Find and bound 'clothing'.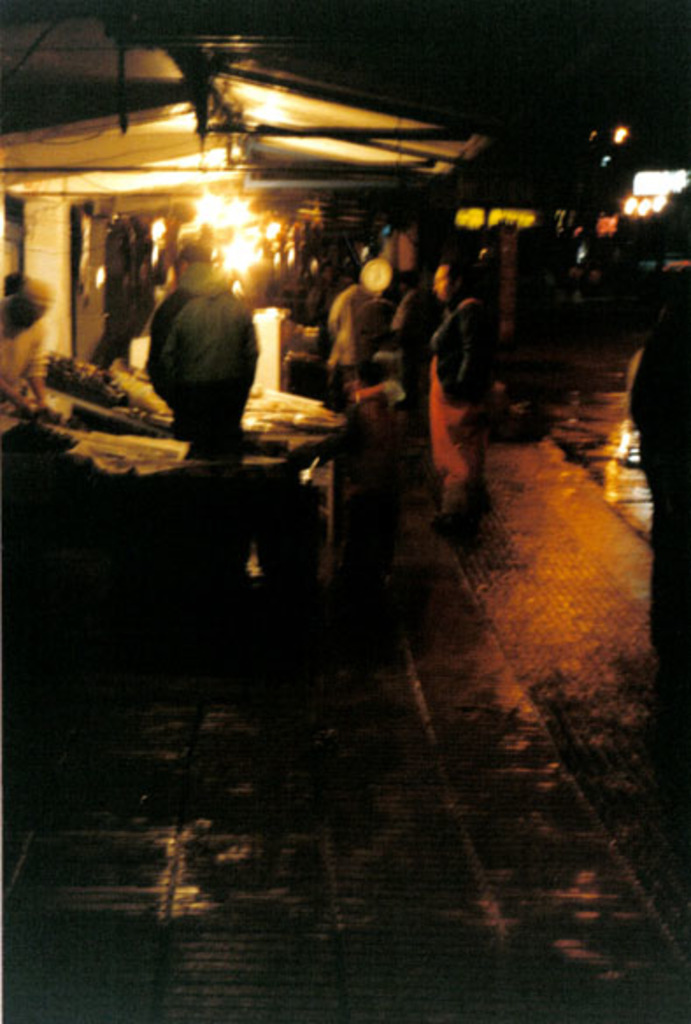
Bound: <box>147,249,261,479</box>.
